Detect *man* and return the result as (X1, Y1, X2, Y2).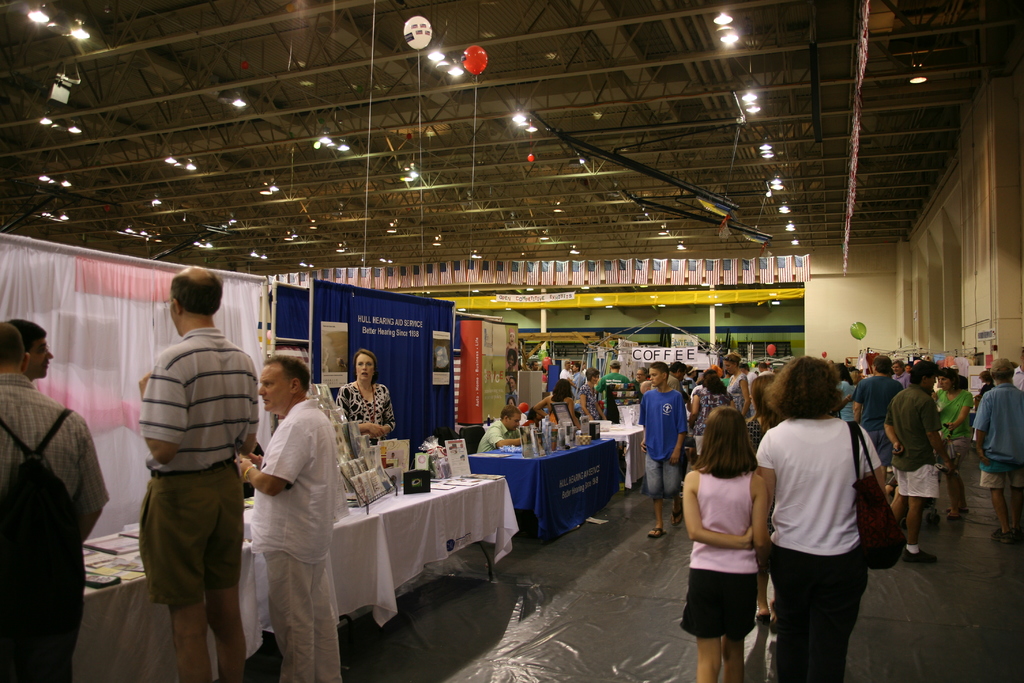
(892, 361, 909, 388).
